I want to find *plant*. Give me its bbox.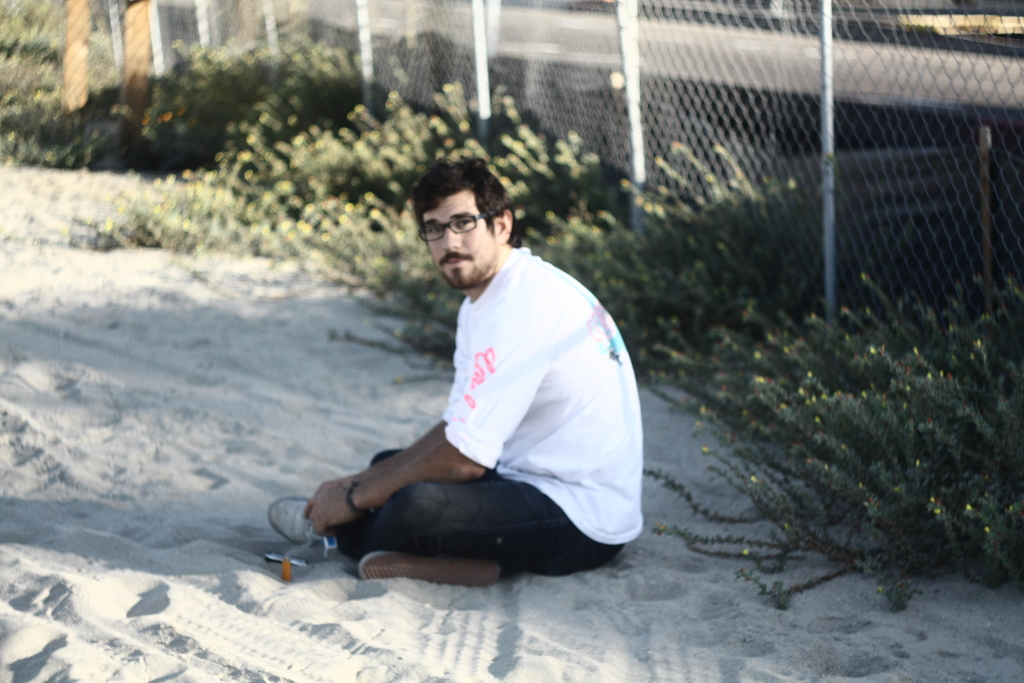
{"left": 673, "top": 245, "right": 1006, "bottom": 604}.
